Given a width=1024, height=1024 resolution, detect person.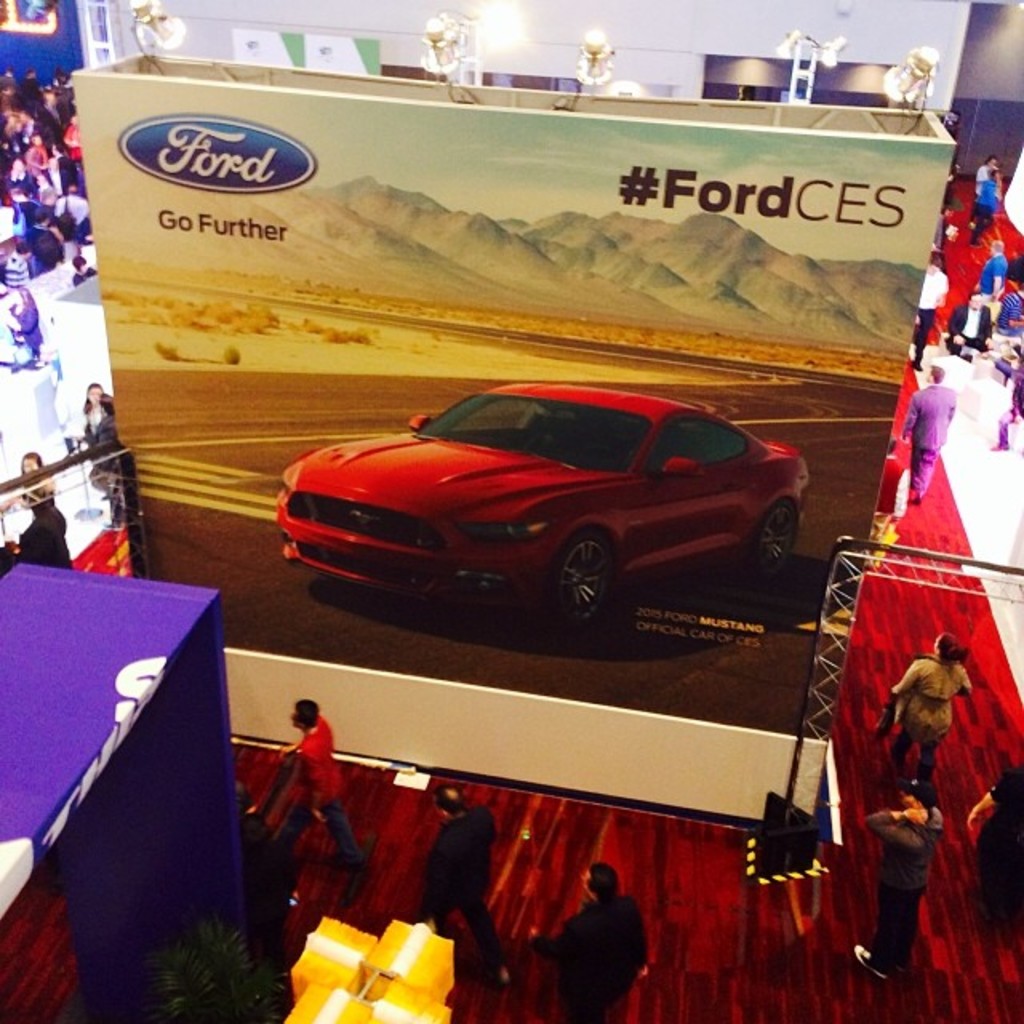
pyautogui.locateOnScreen(914, 258, 950, 360).
